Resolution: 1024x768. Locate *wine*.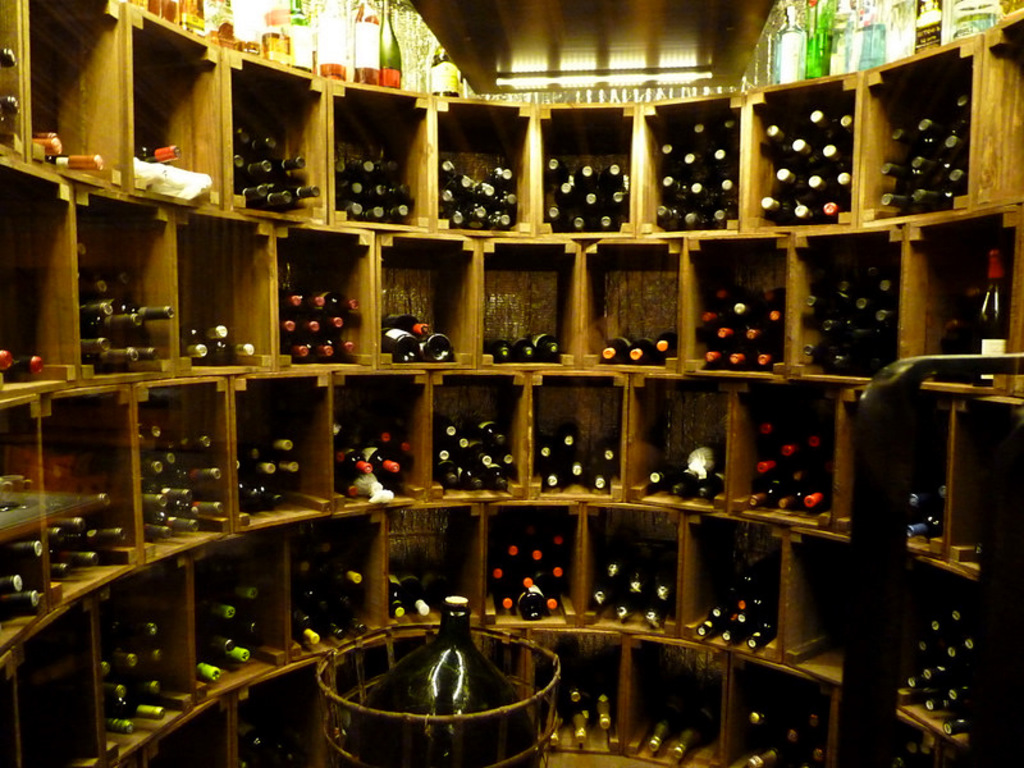
x1=346, y1=598, x2=545, y2=767.
